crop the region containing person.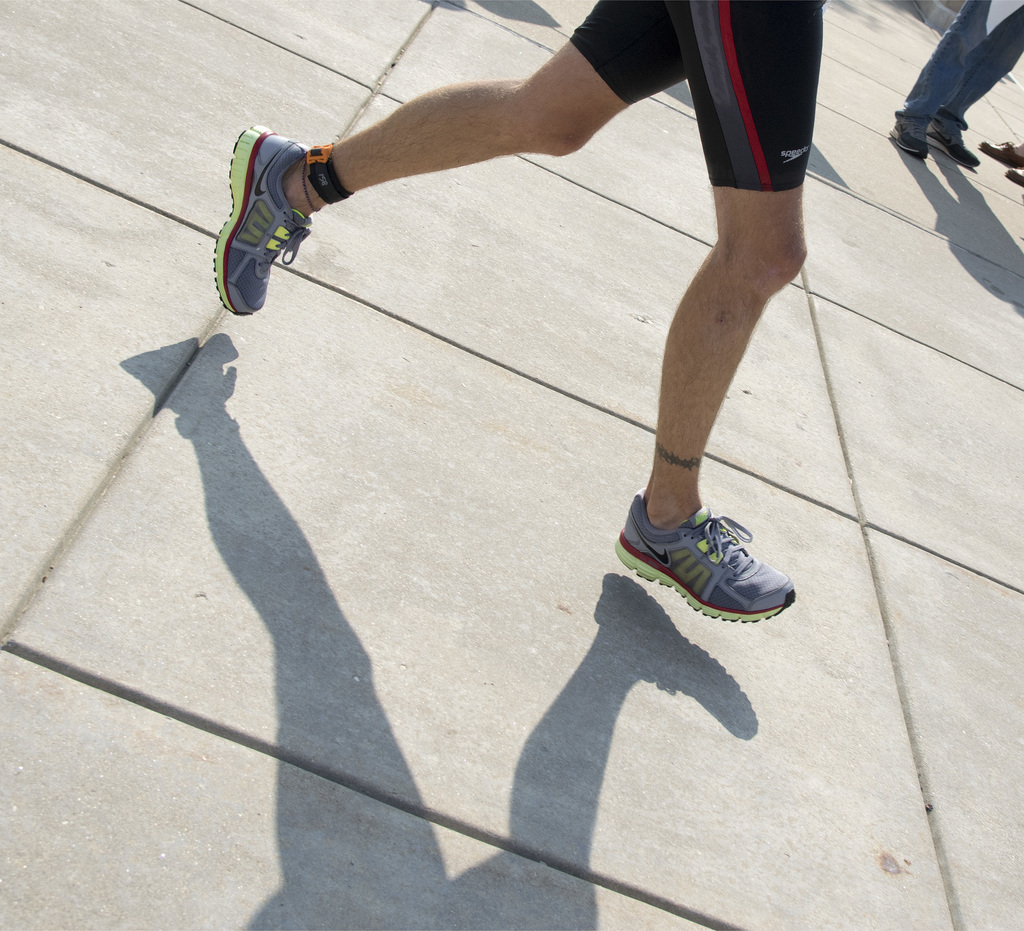
Crop region: BBox(978, 139, 1023, 188).
